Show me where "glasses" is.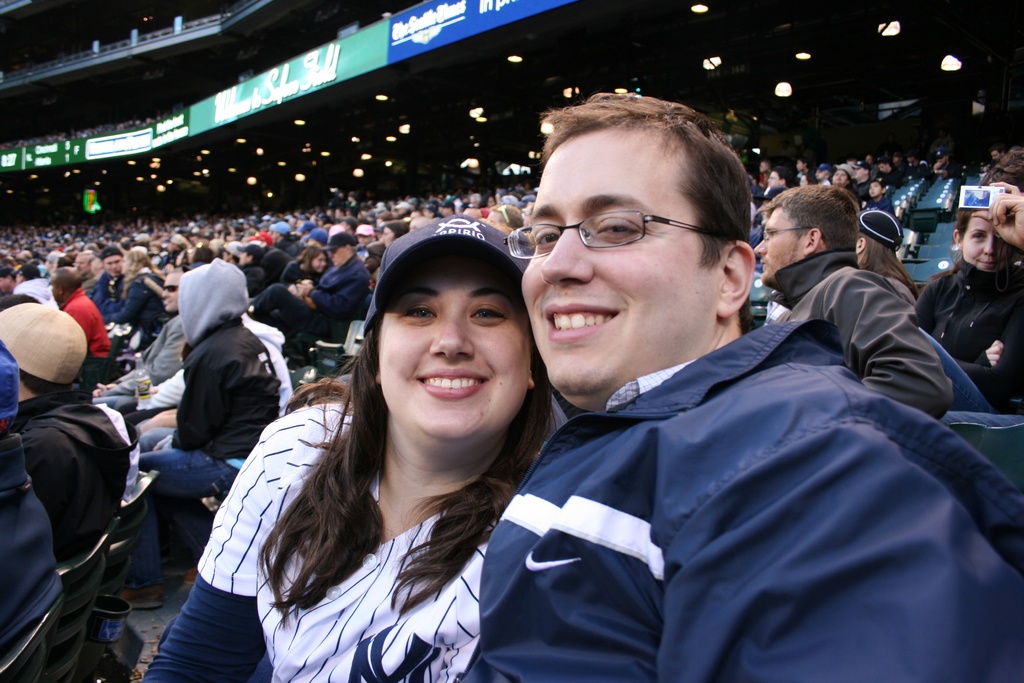
"glasses" is at (527, 197, 737, 267).
